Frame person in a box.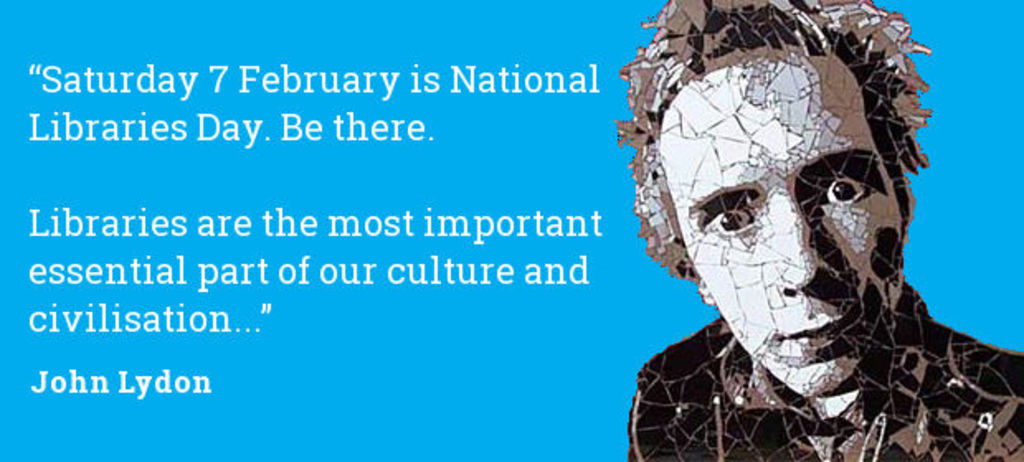
bbox=[540, 13, 1012, 454].
